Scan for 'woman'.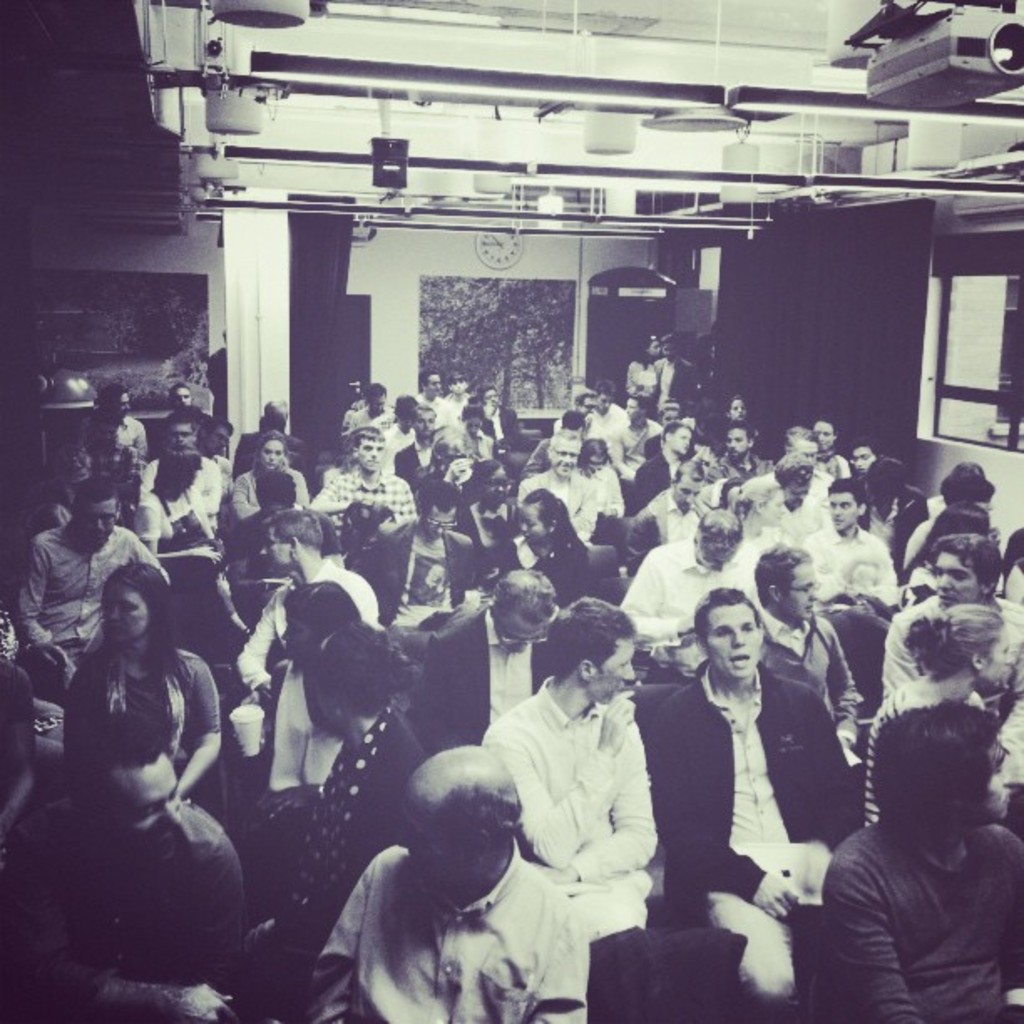
Scan result: bbox=[137, 448, 243, 621].
